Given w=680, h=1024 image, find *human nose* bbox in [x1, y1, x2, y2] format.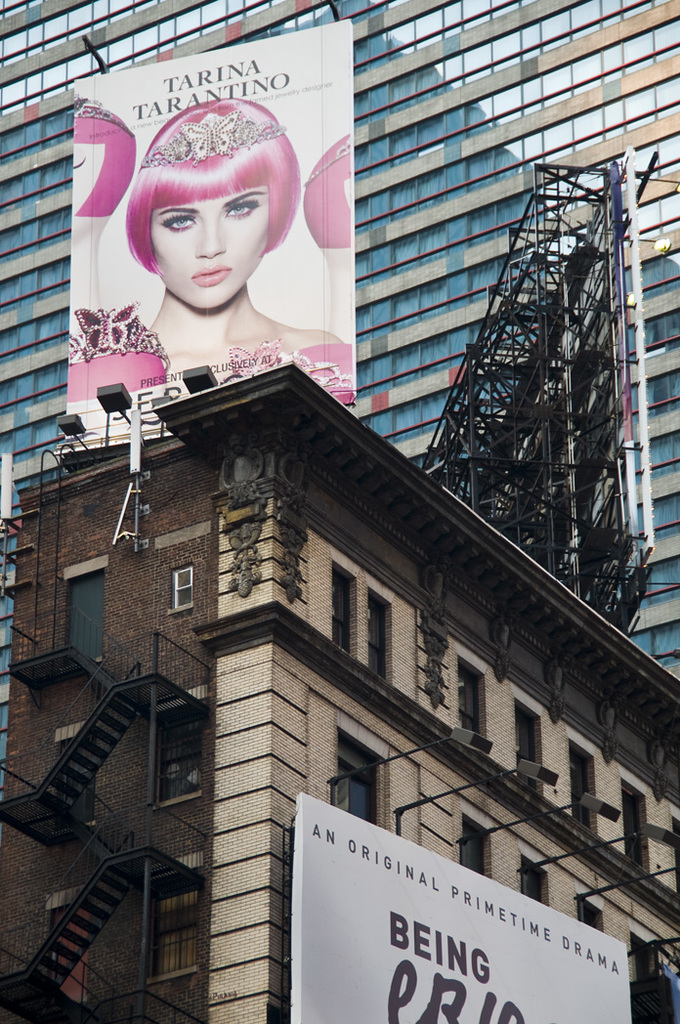
[194, 214, 224, 256].
